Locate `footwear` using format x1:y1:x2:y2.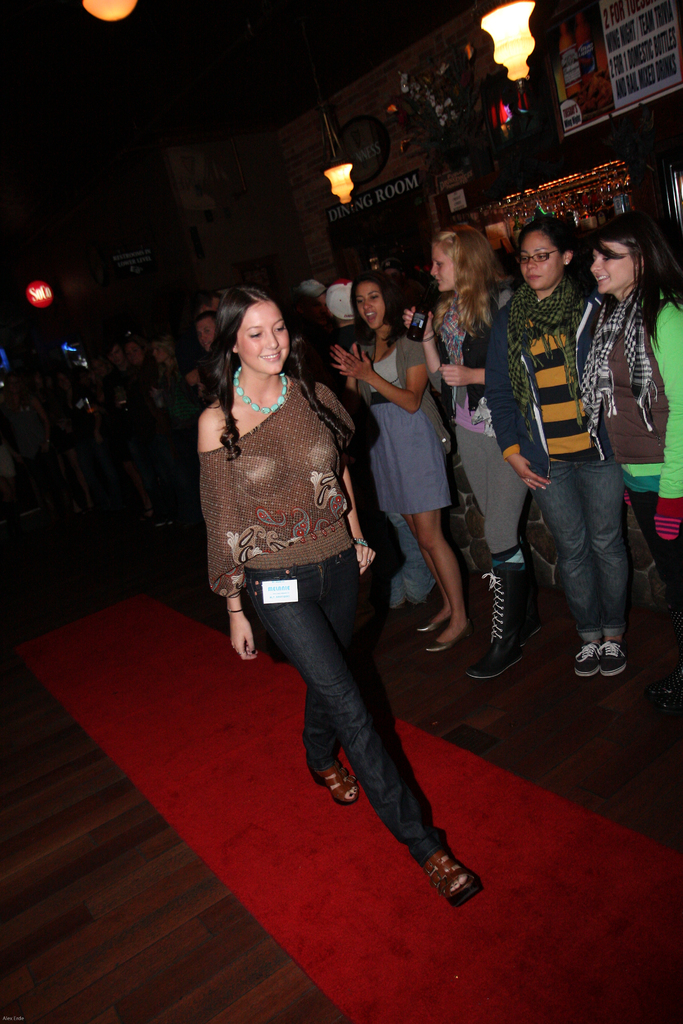
418:616:451:637.
